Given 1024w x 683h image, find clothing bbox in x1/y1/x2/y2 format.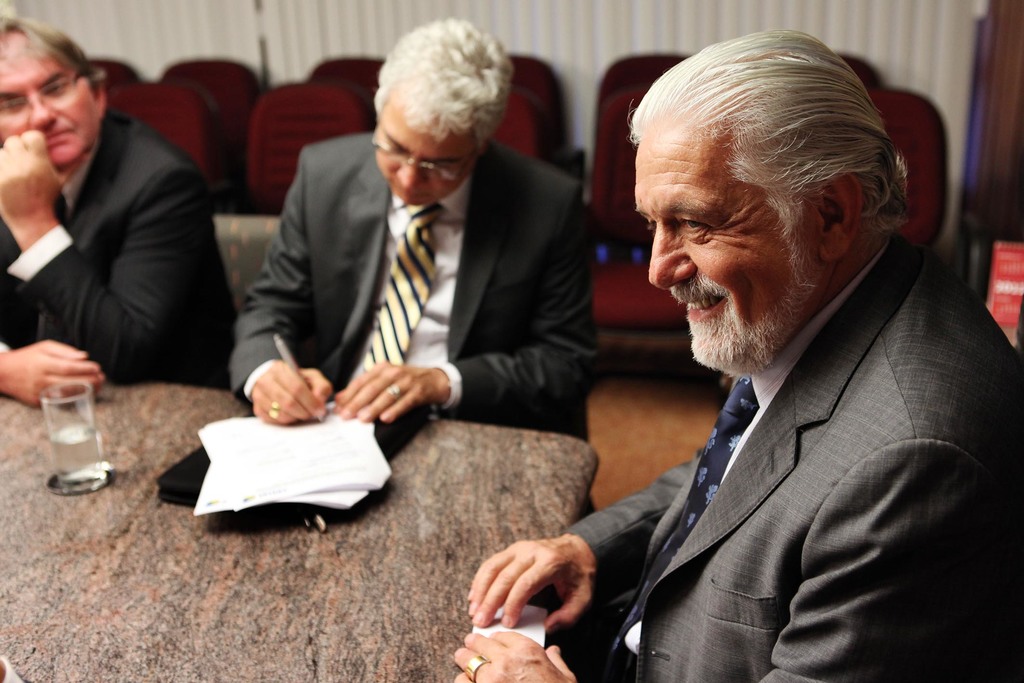
0/108/243/393.
